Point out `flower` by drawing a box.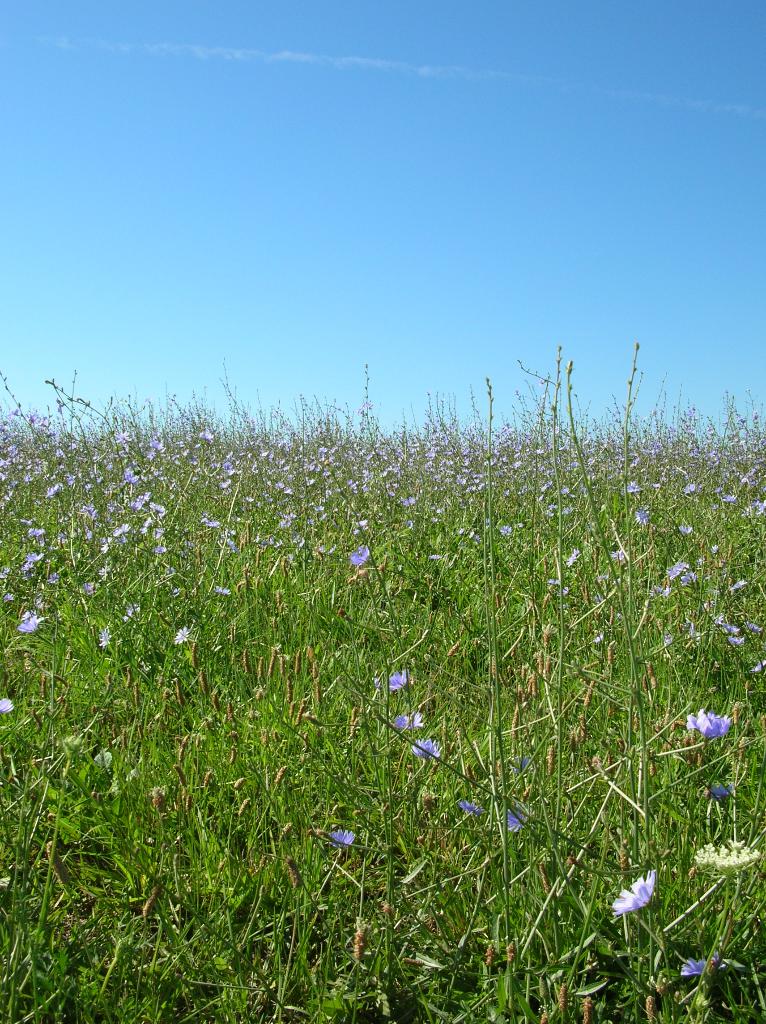
box(458, 797, 486, 820).
